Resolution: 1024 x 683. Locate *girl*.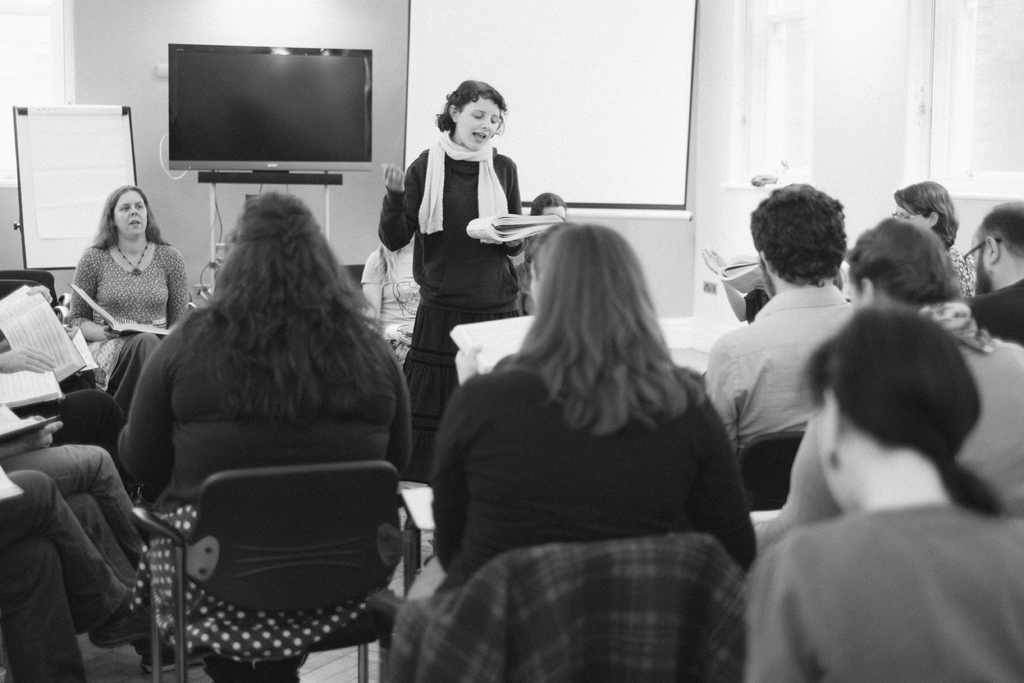
x1=529, y1=191, x2=565, y2=218.
